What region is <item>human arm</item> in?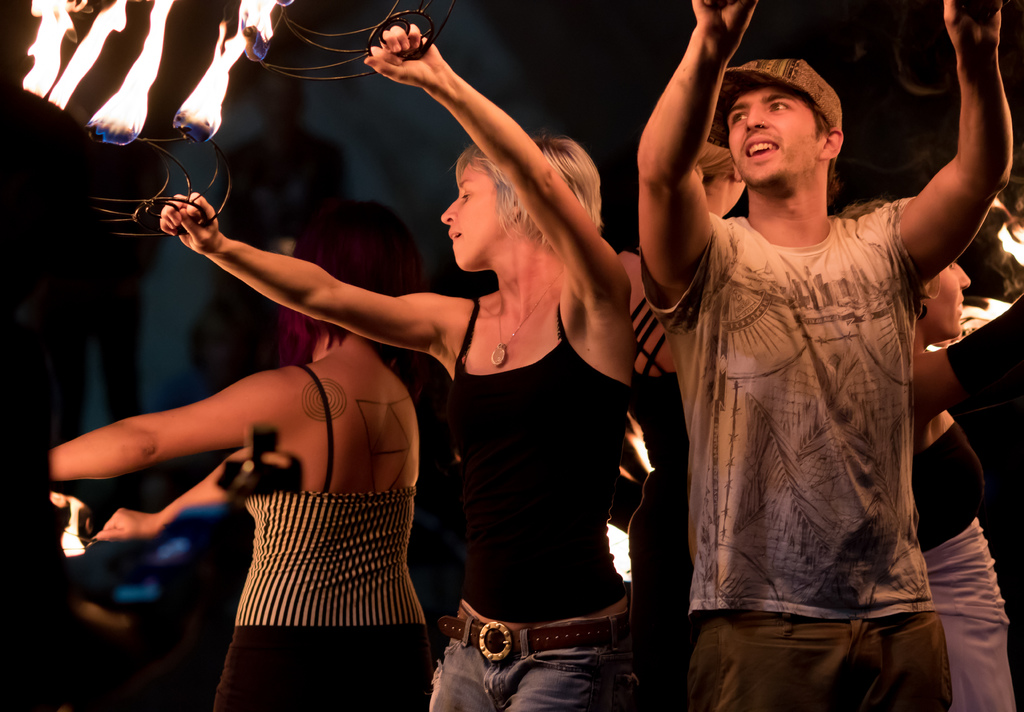
bbox(871, 0, 1016, 291).
